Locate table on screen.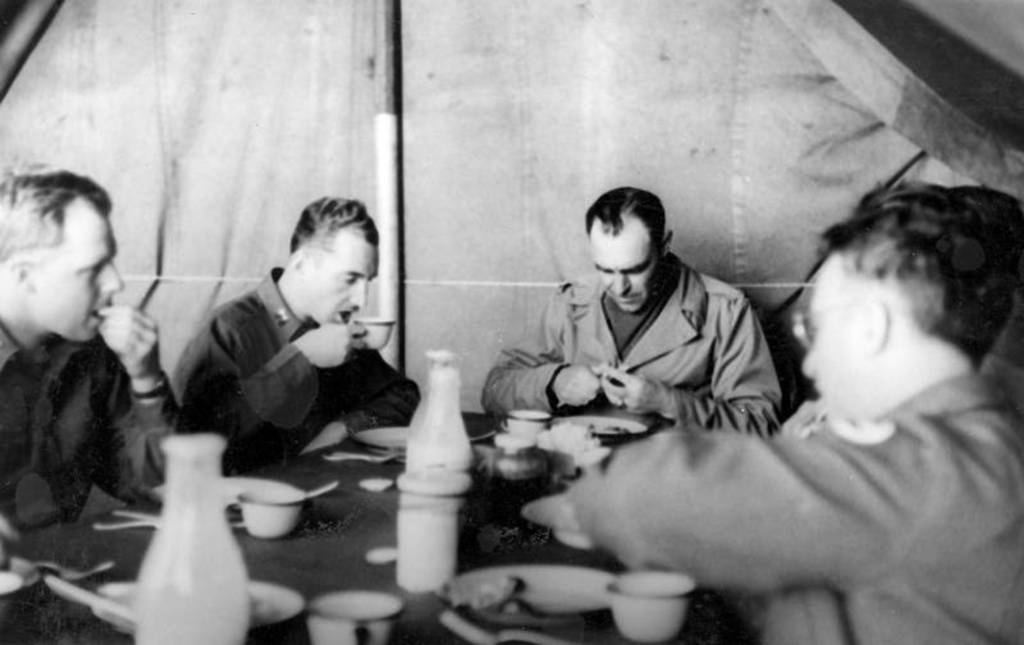
On screen at {"left": 42, "top": 417, "right": 585, "bottom": 608}.
